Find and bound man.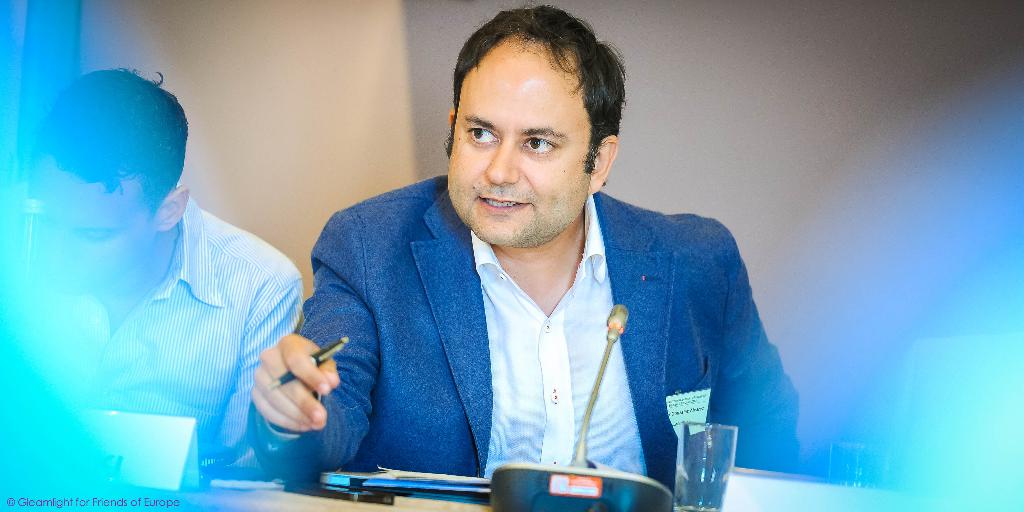
Bound: (x1=3, y1=65, x2=307, y2=476).
